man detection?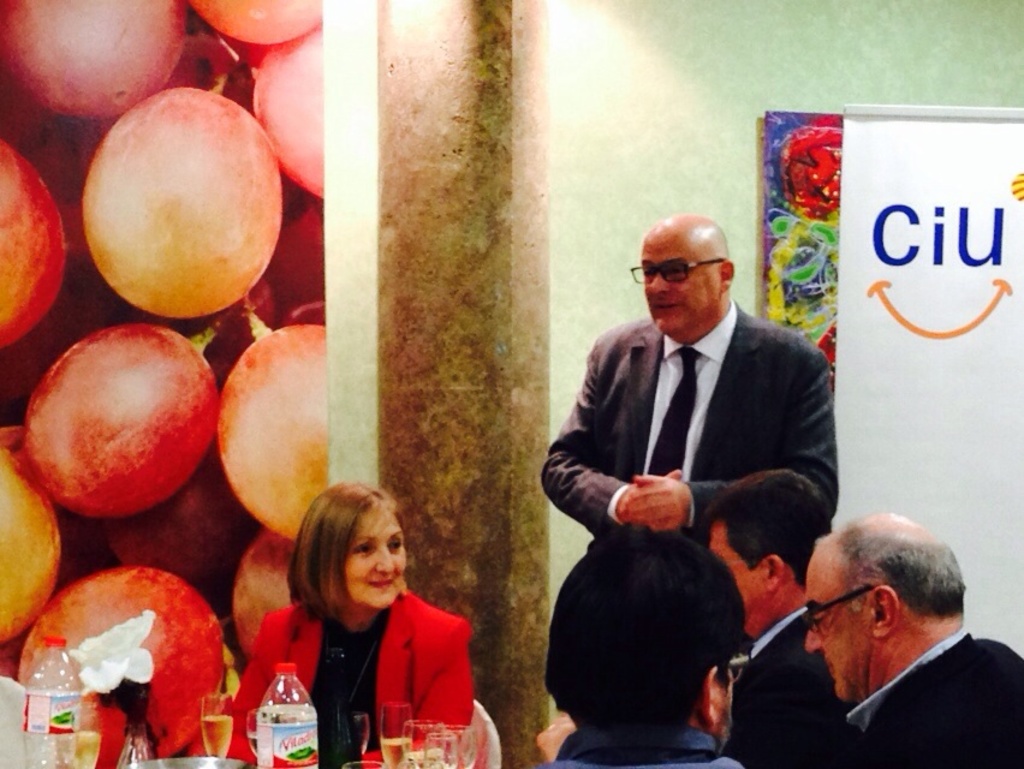
531:525:757:768
